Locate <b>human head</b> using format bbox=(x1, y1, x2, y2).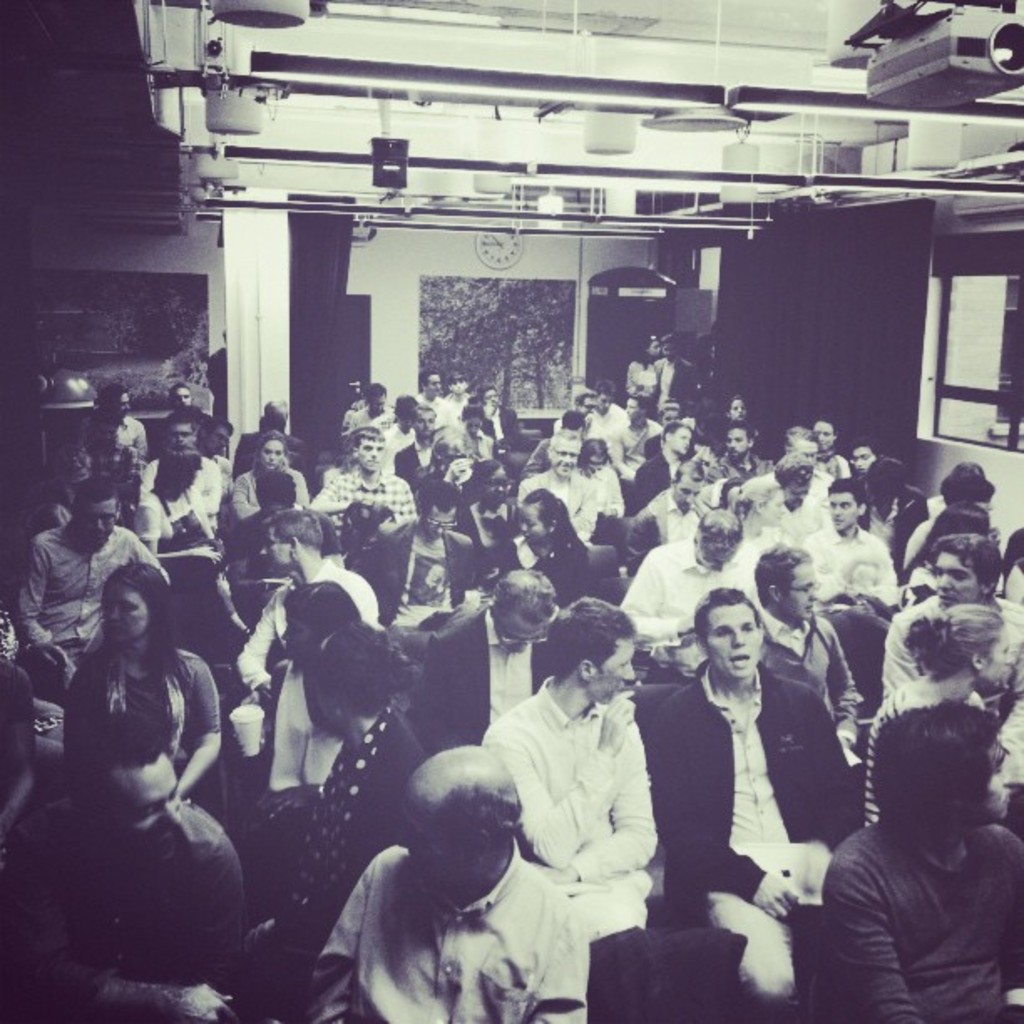
bbox=(726, 398, 745, 423).
